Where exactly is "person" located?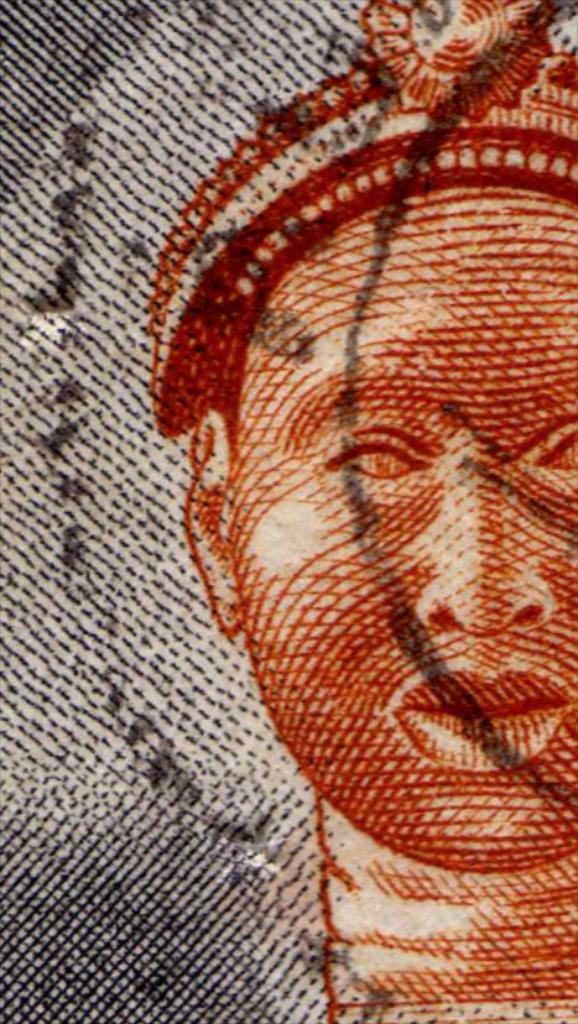
Its bounding box is l=151, t=0, r=577, b=1022.
